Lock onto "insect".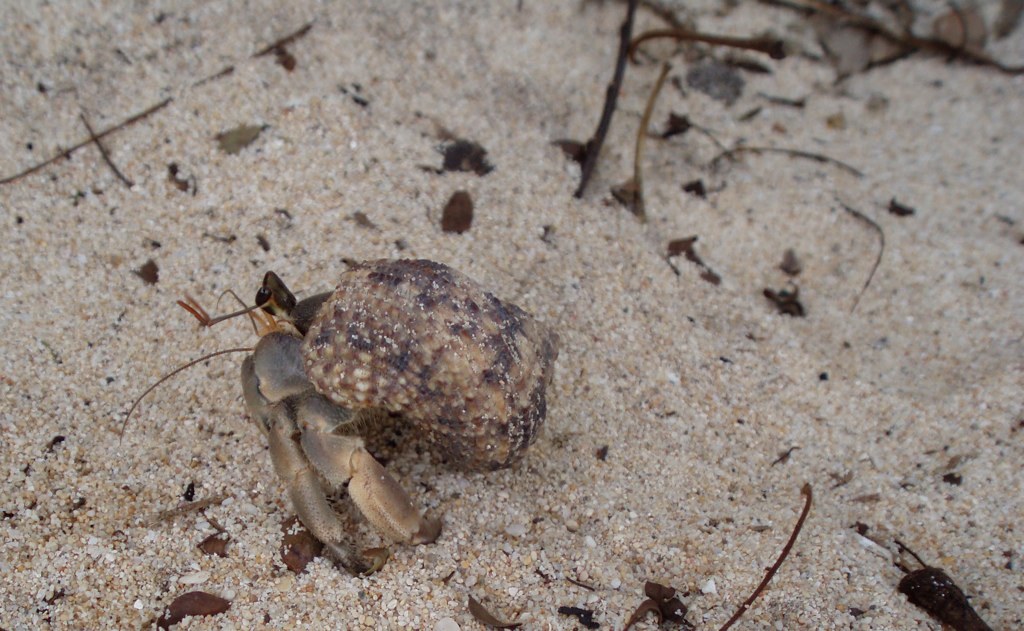
Locked: pyautogui.locateOnScreen(110, 258, 569, 588).
